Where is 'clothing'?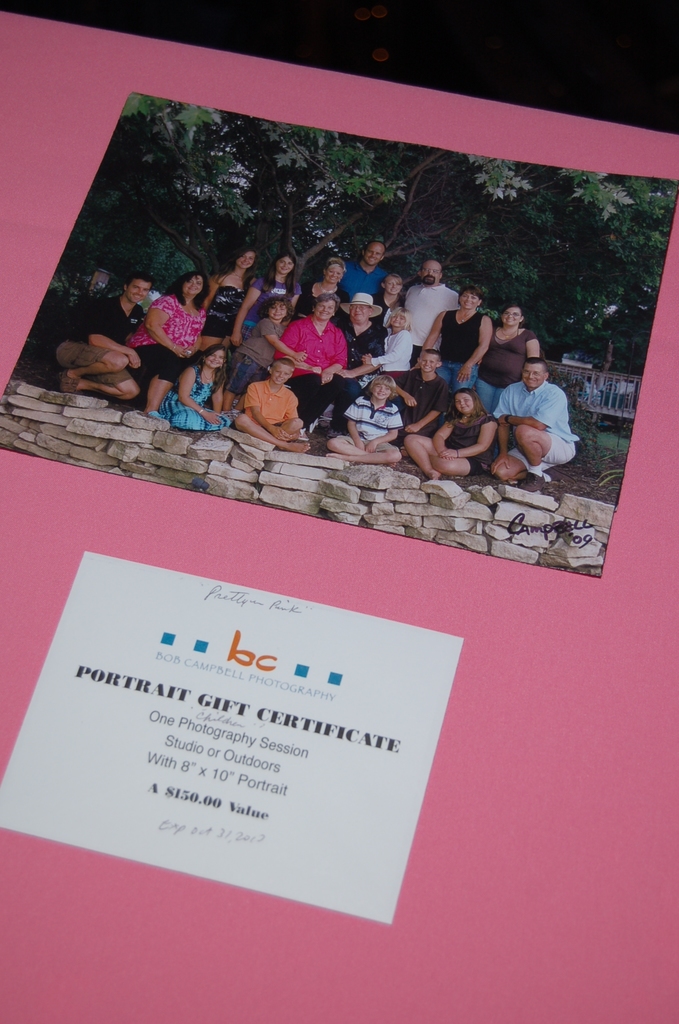
crop(443, 312, 478, 389).
